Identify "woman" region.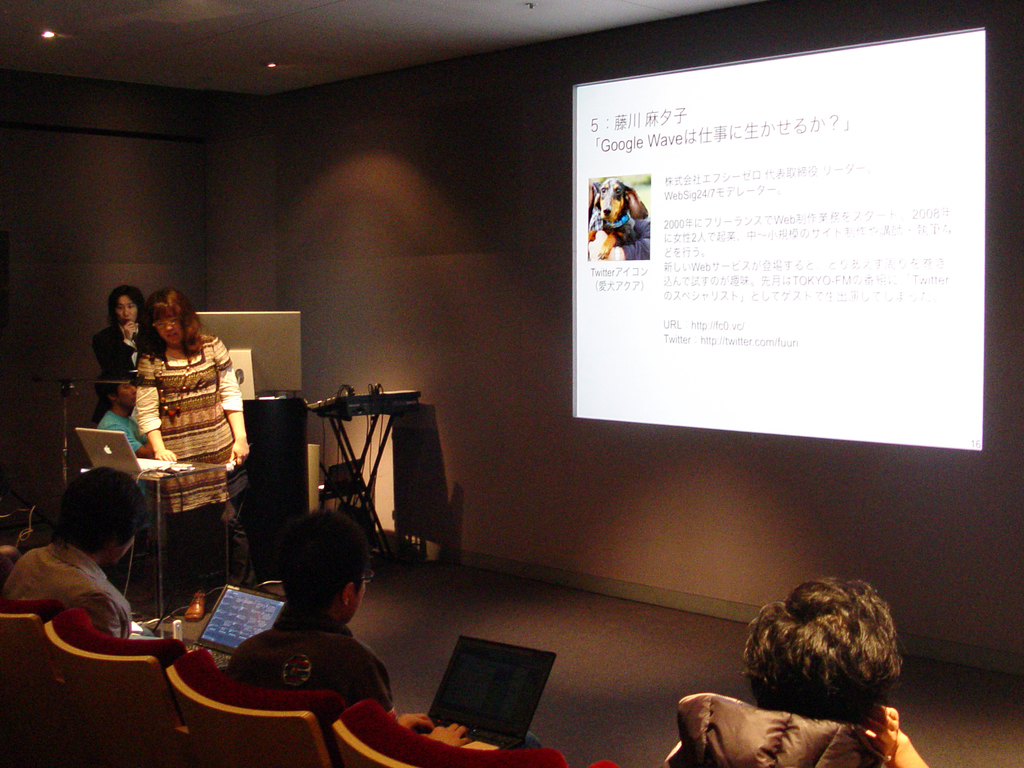
Region: left=99, top=279, right=148, bottom=388.
